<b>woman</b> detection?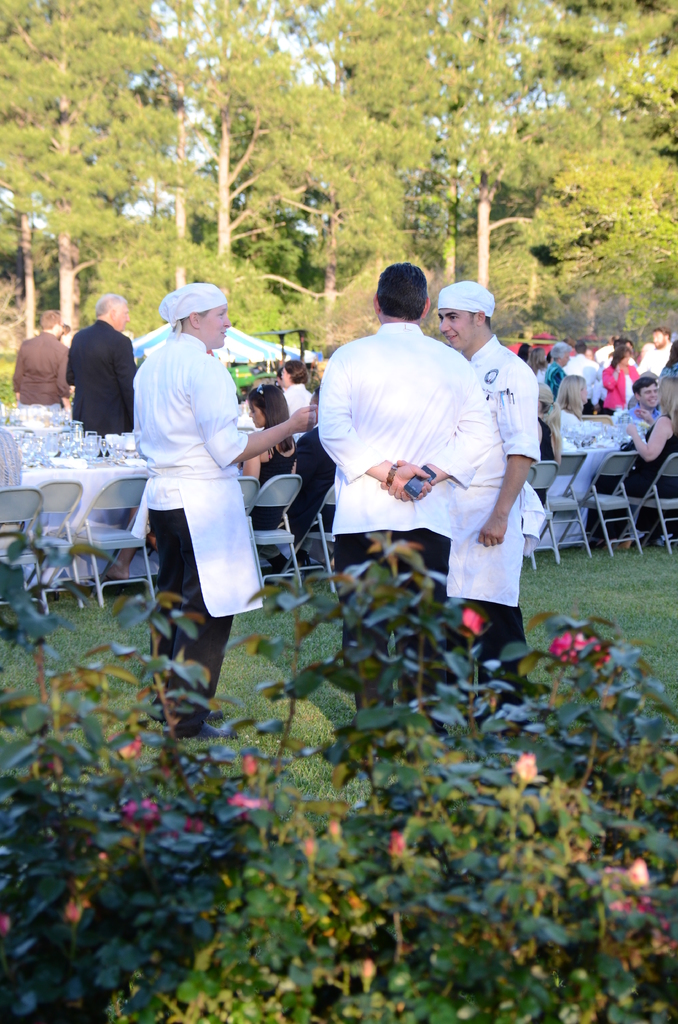
x1=585 y1=373 x2=677 y2=540
